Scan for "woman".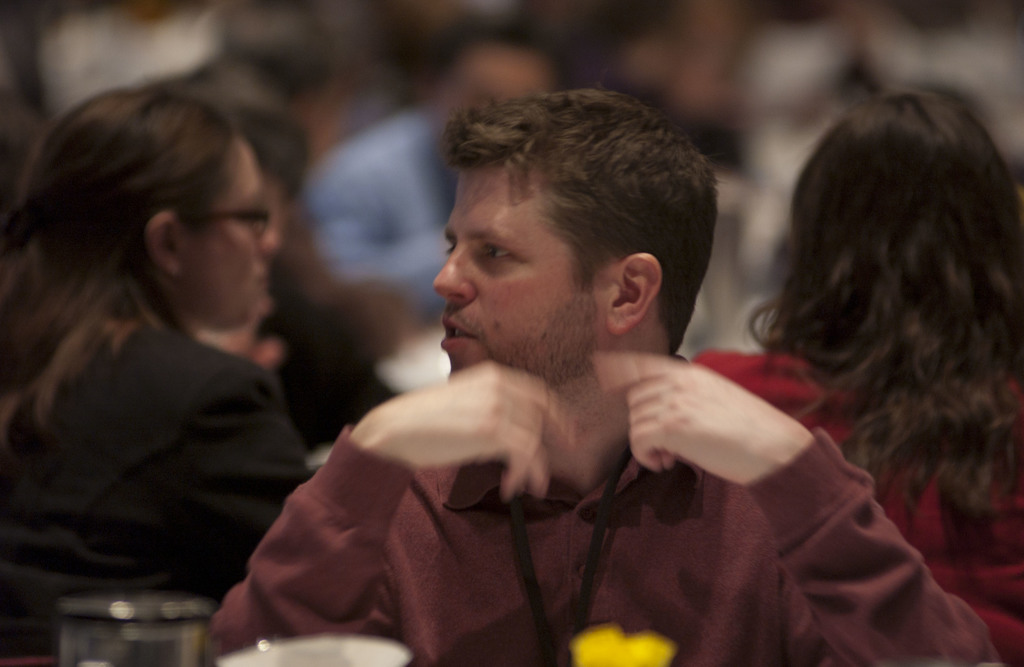
Scan result: {"x1": 688, "y1": 87, "x2": 1023, "y2": 666}.
